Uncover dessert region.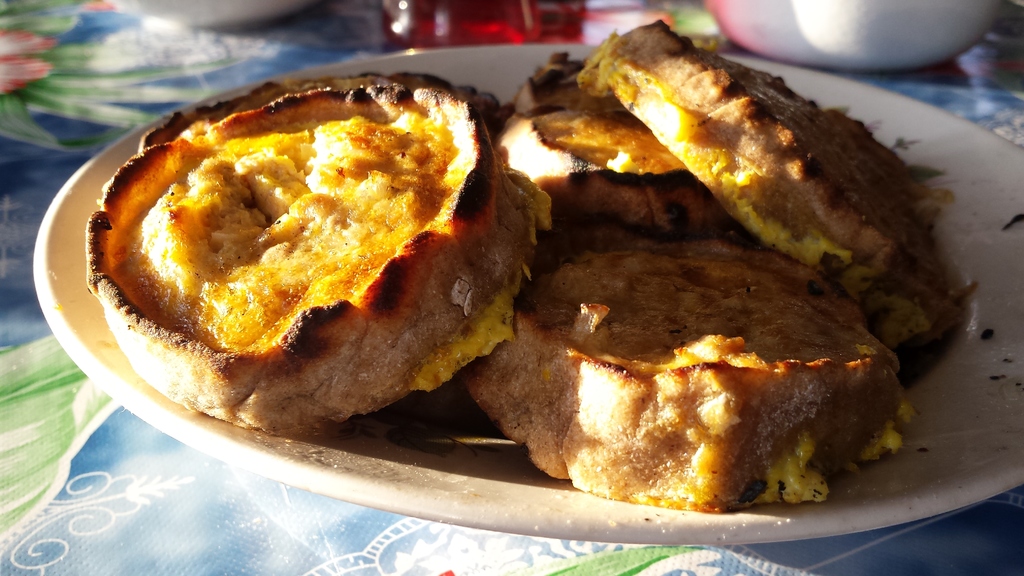
Uncovered: <region>184, 82, 947, 497</region>.
